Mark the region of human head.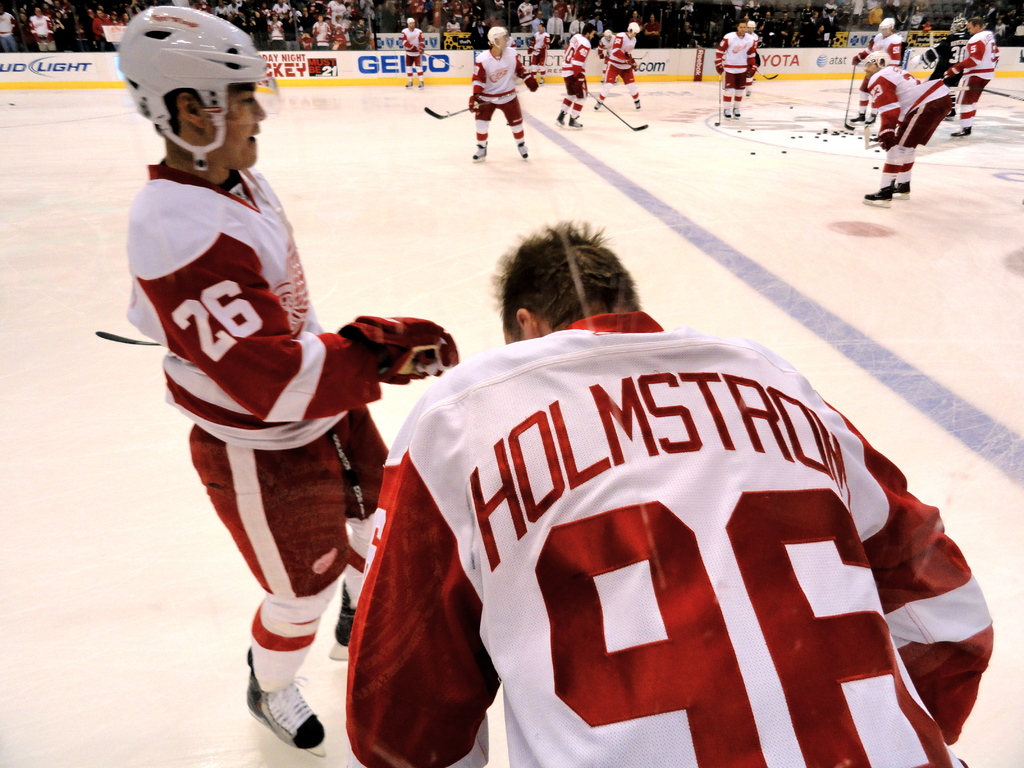
Region: bbox(766, 10, 772, 20).
